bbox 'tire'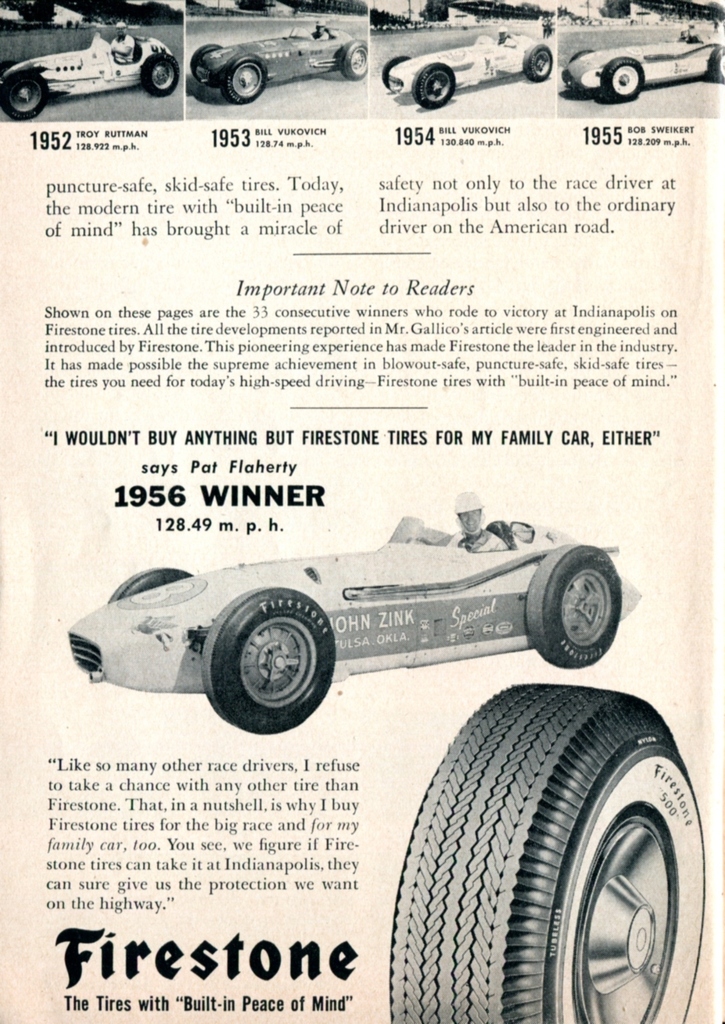
bbox=(0, 67, 51, 126)
